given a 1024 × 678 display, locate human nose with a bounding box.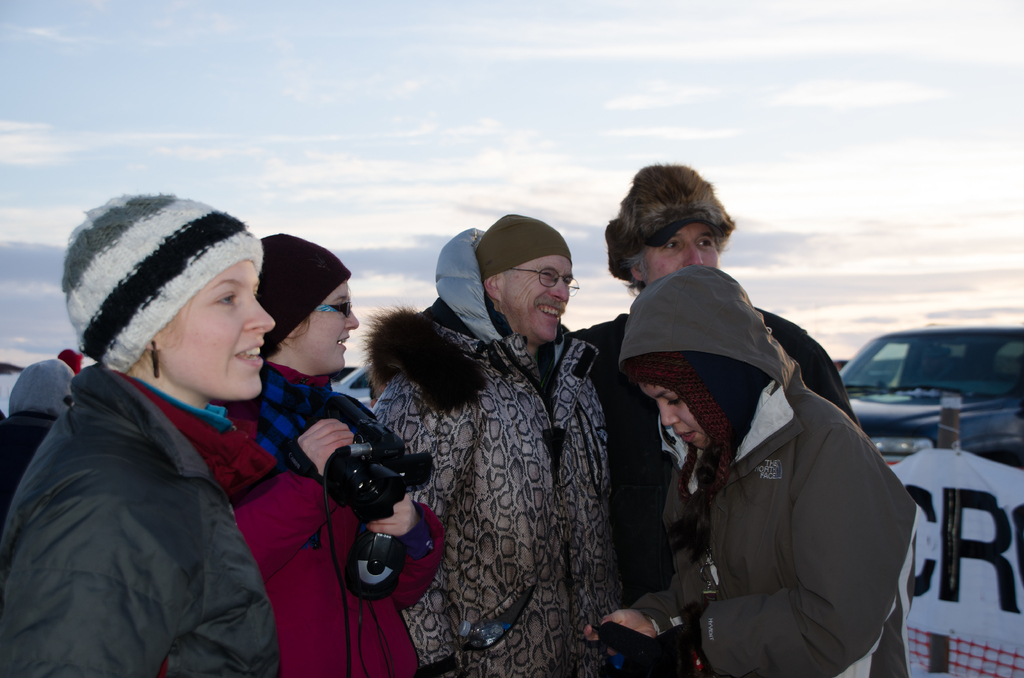
Located: BBox(242, 294, 276, 332).
